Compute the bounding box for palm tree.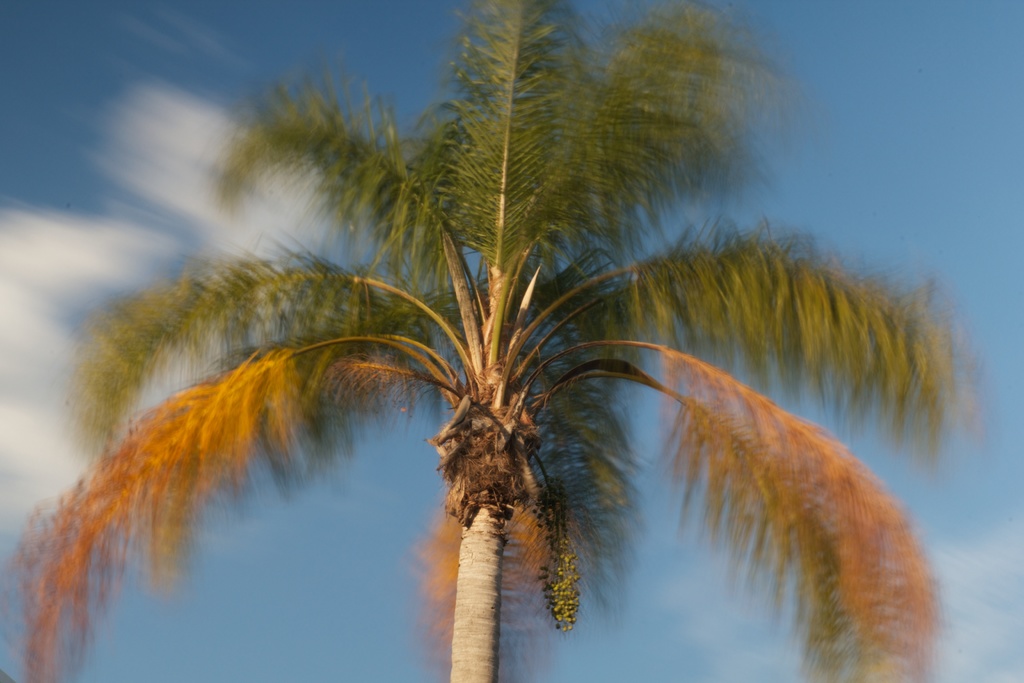
0/0/964/682.
